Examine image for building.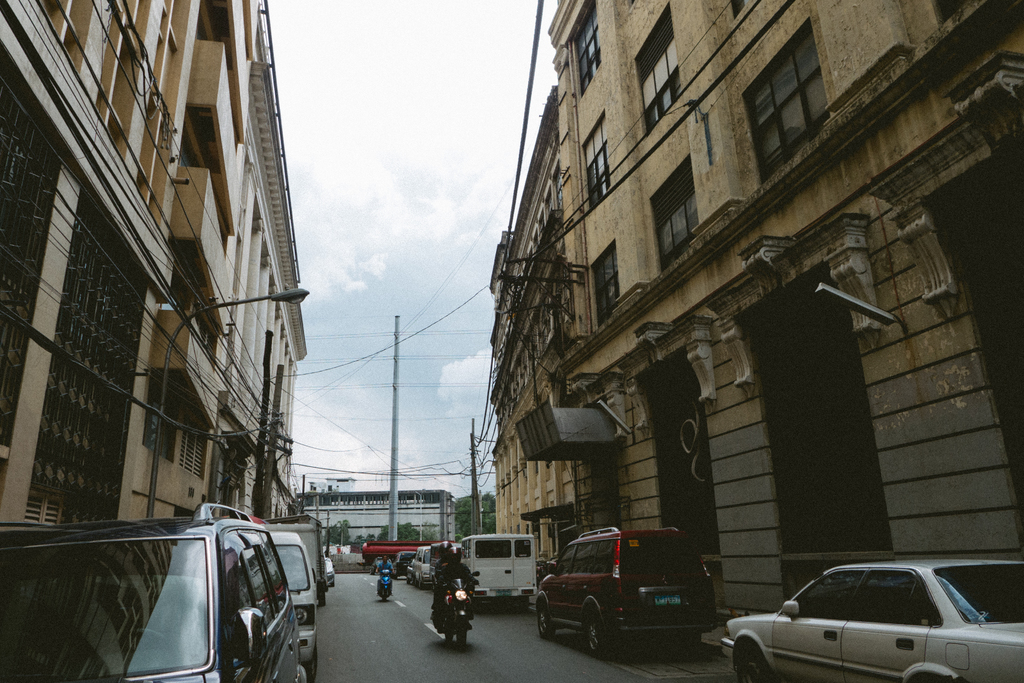
Examination result: bbox(289, 483, 463, 557).
